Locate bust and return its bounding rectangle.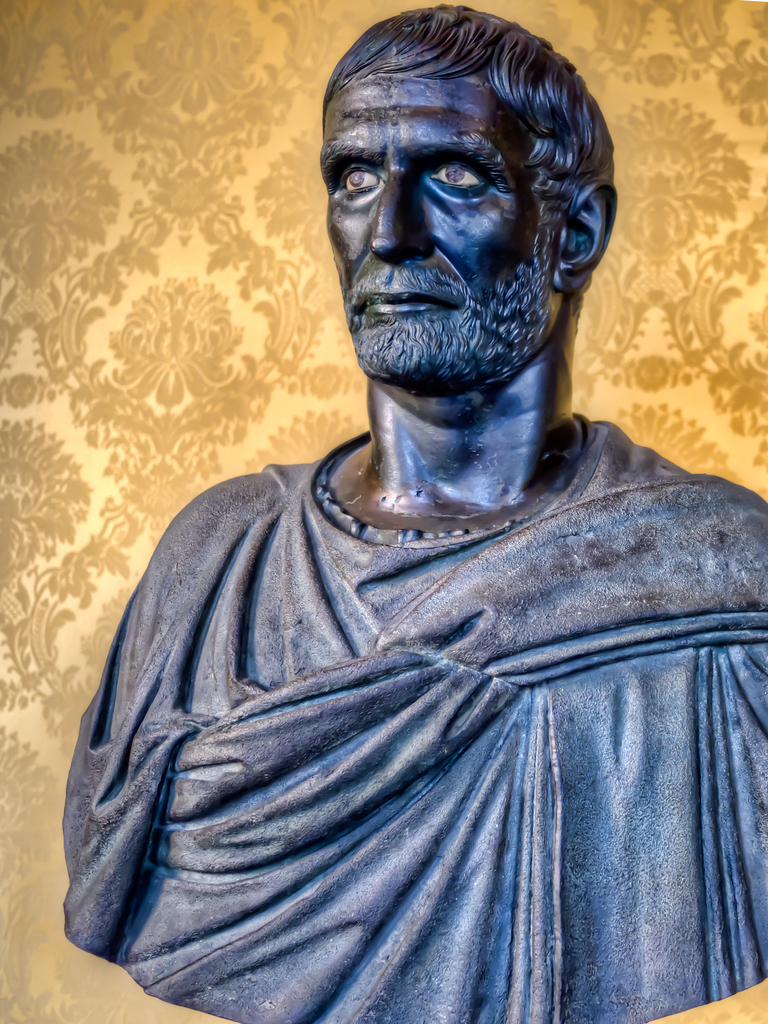
[53,3,767,1023].
